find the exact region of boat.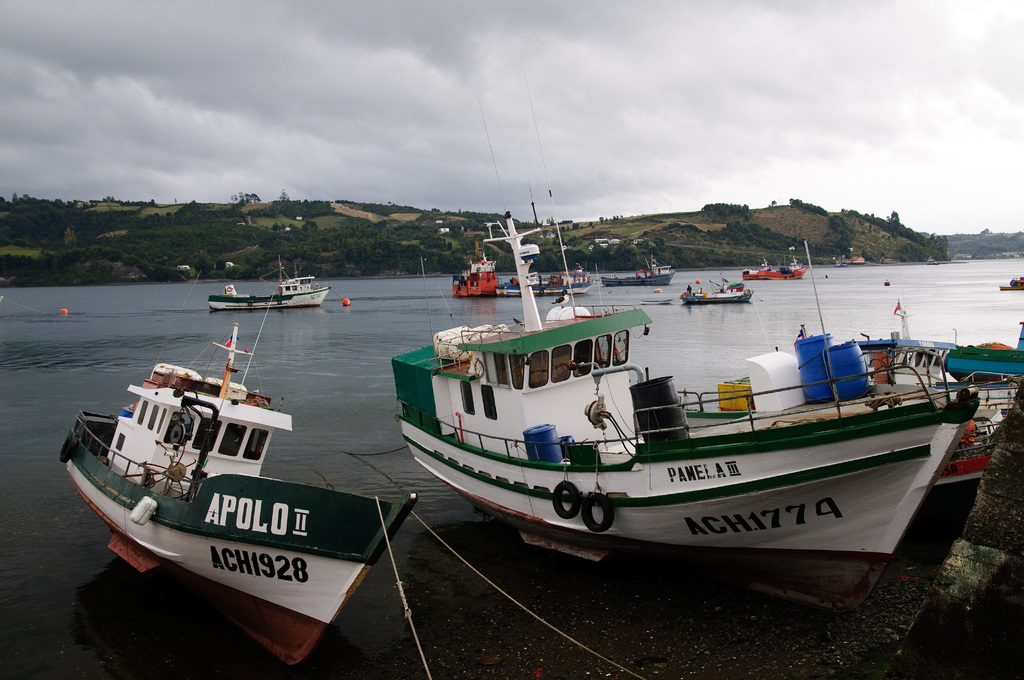
Exact region: rect(52, 325, 410, 668).
